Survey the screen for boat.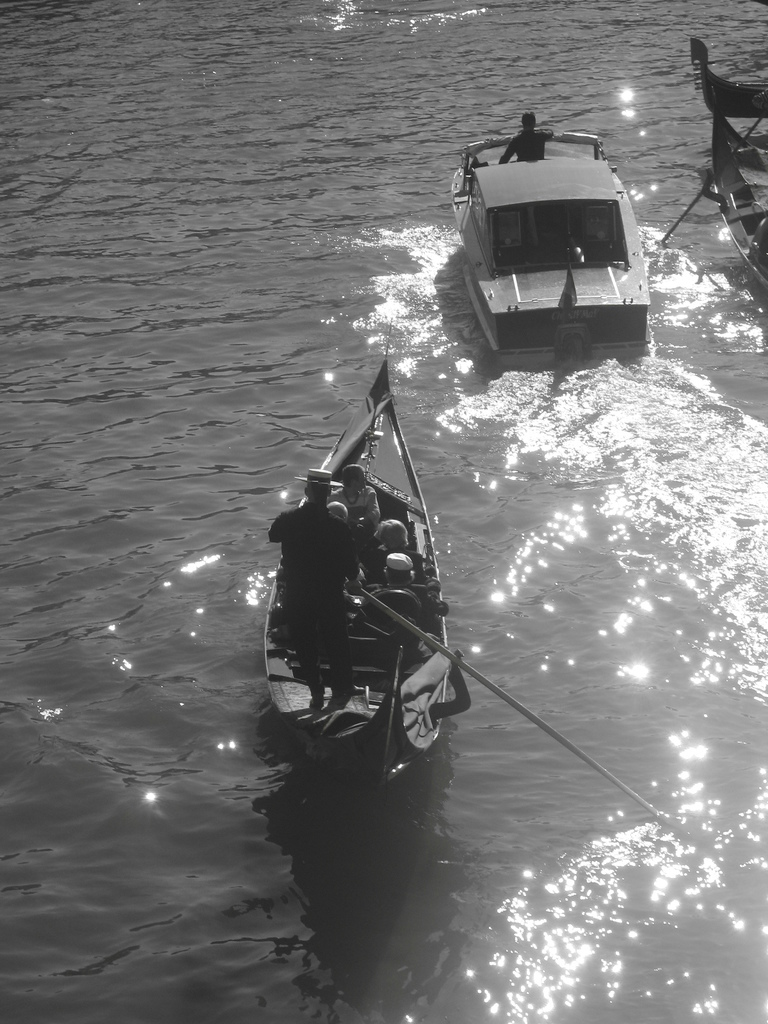
Survey found: 689 38 767 124.
